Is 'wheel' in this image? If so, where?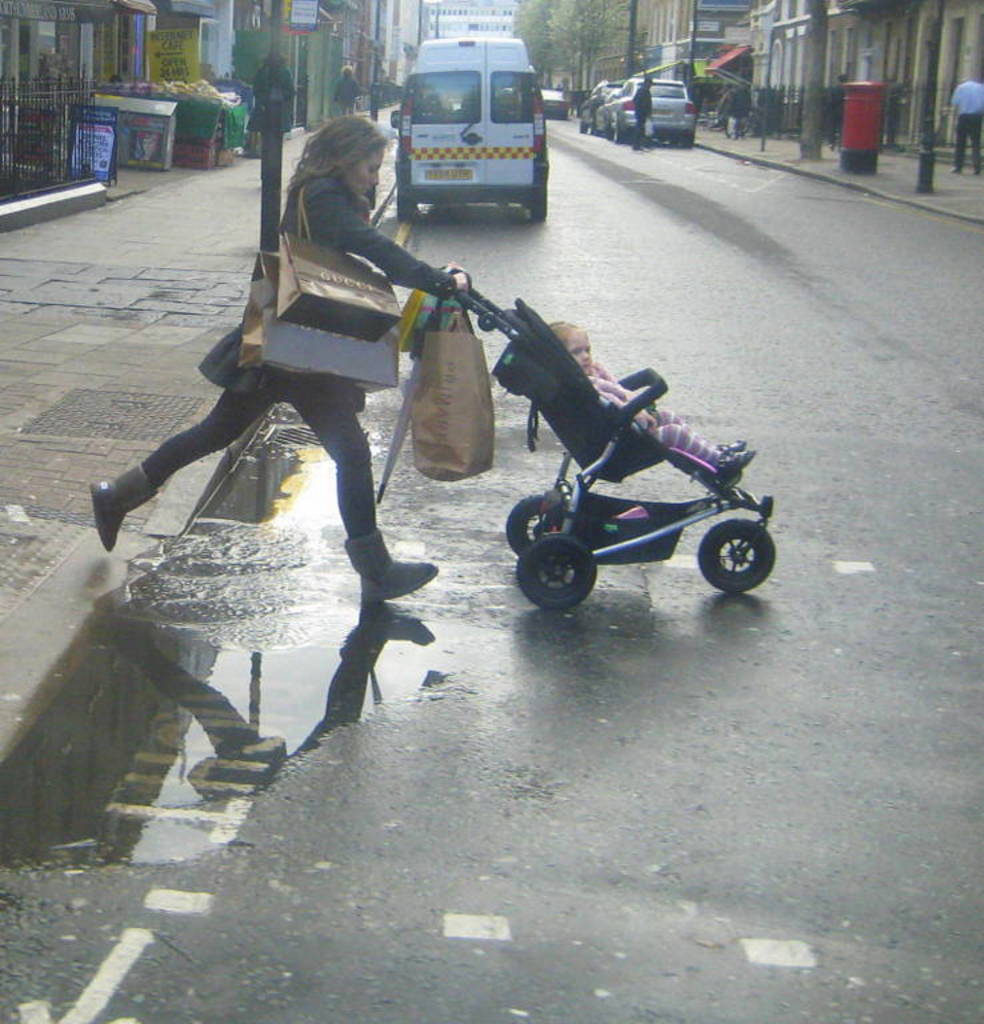
Yes, at {"x1": 509, "y1": 527, "x2": 605, "y2": 620}.
